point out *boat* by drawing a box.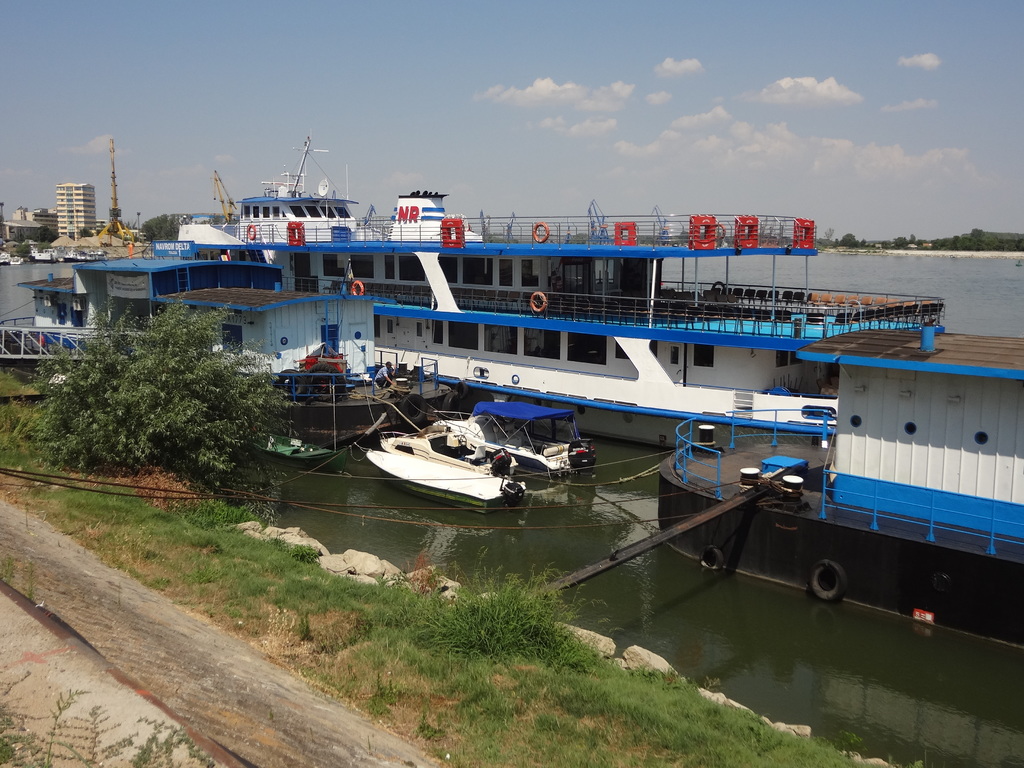
locate(181, 135, 966, 456).
